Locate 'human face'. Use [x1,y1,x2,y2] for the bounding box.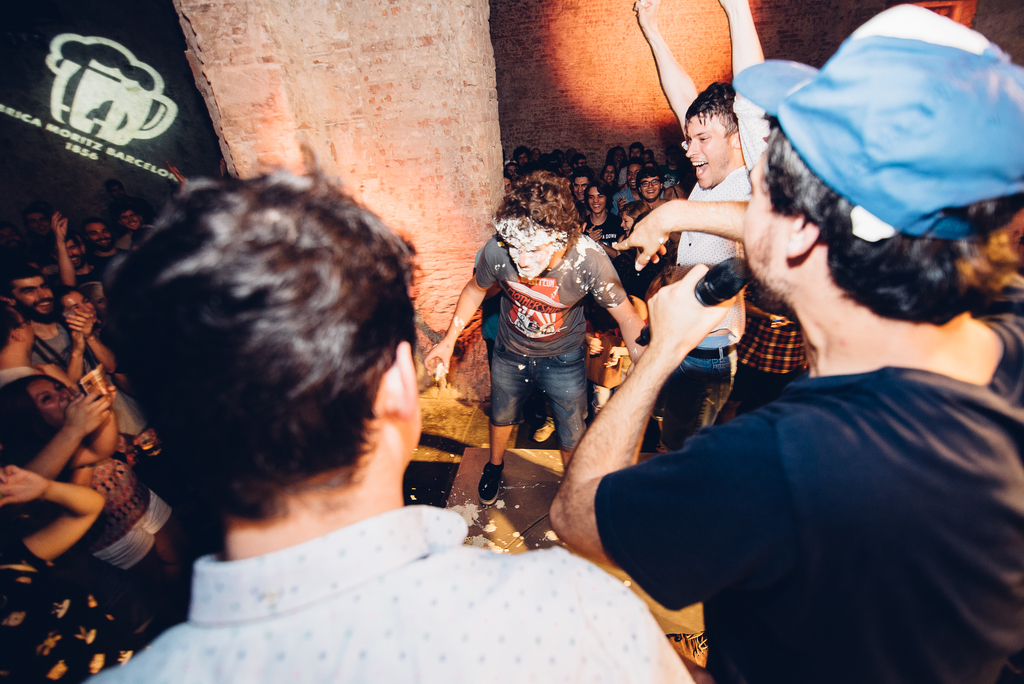
[27,375,78,426].
